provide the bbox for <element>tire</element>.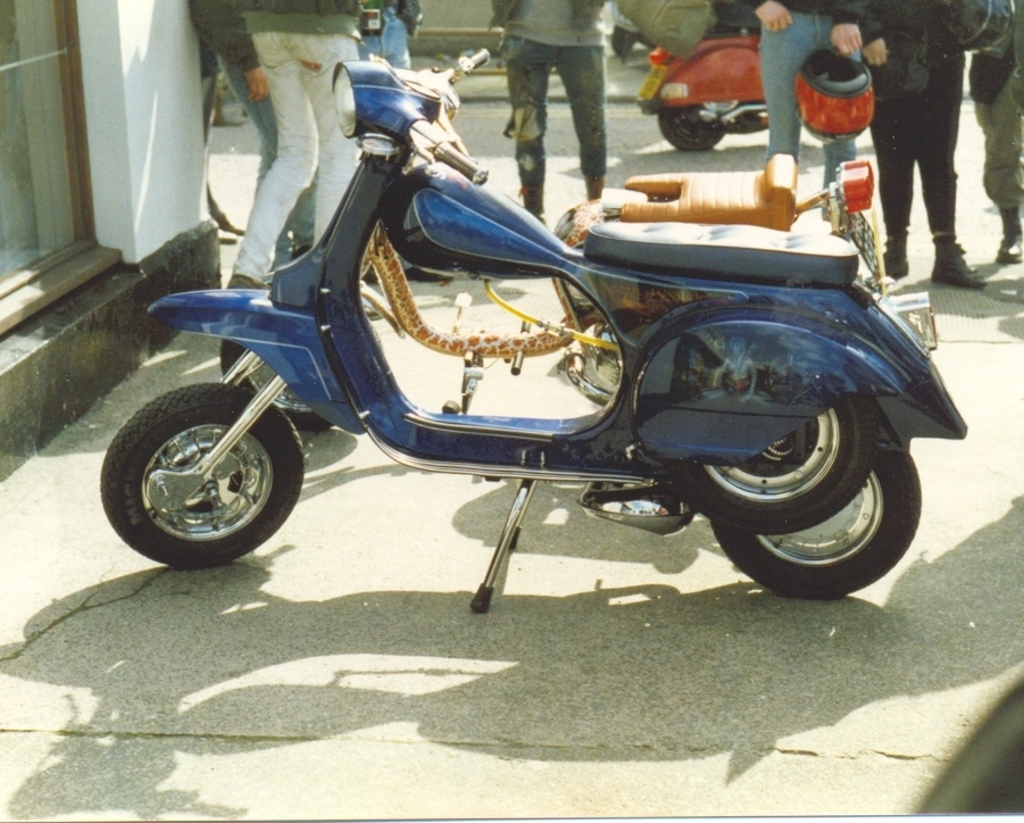
<region>103, 364, 299, 566</region>.
